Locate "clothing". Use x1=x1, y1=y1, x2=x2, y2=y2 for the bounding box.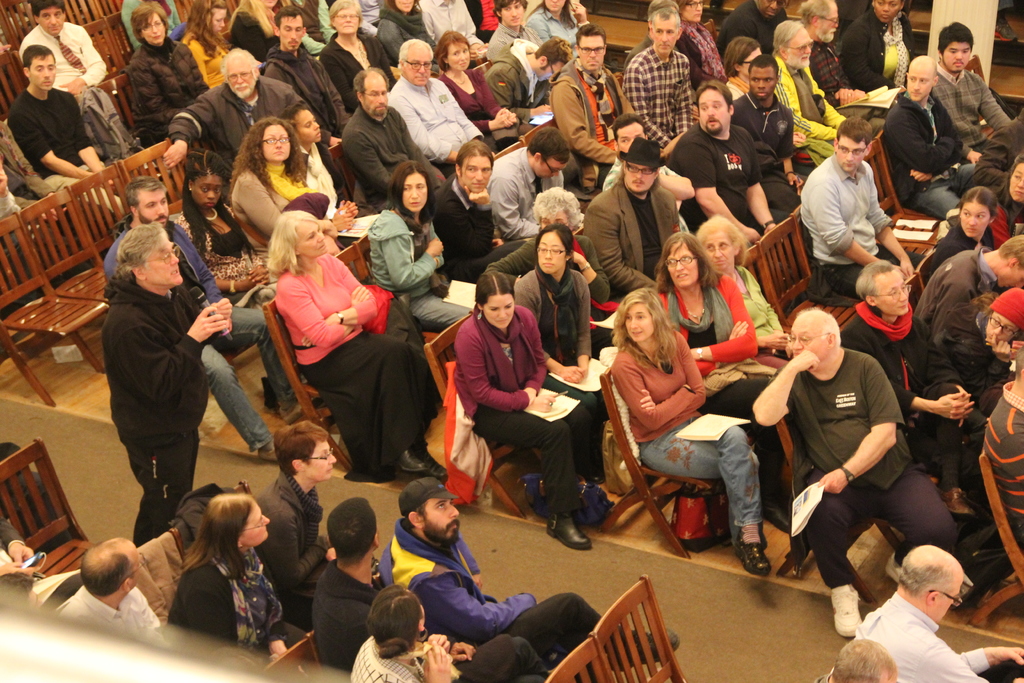
x1=609, y1=329, x2=768, y2=536.
